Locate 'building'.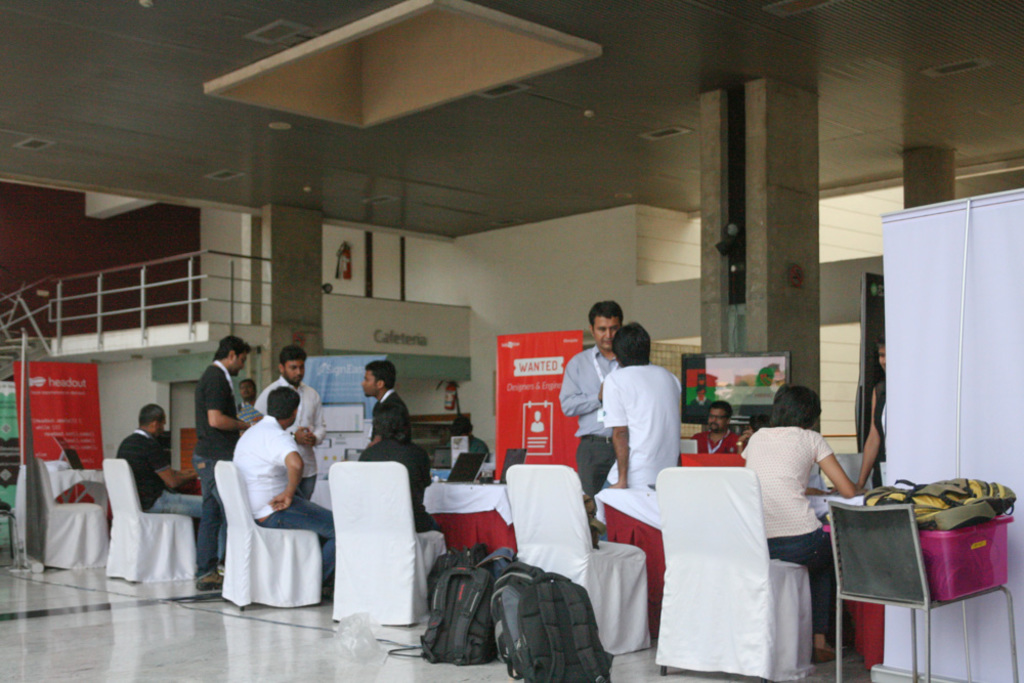
Bounding box: 2,0,1023,681.
